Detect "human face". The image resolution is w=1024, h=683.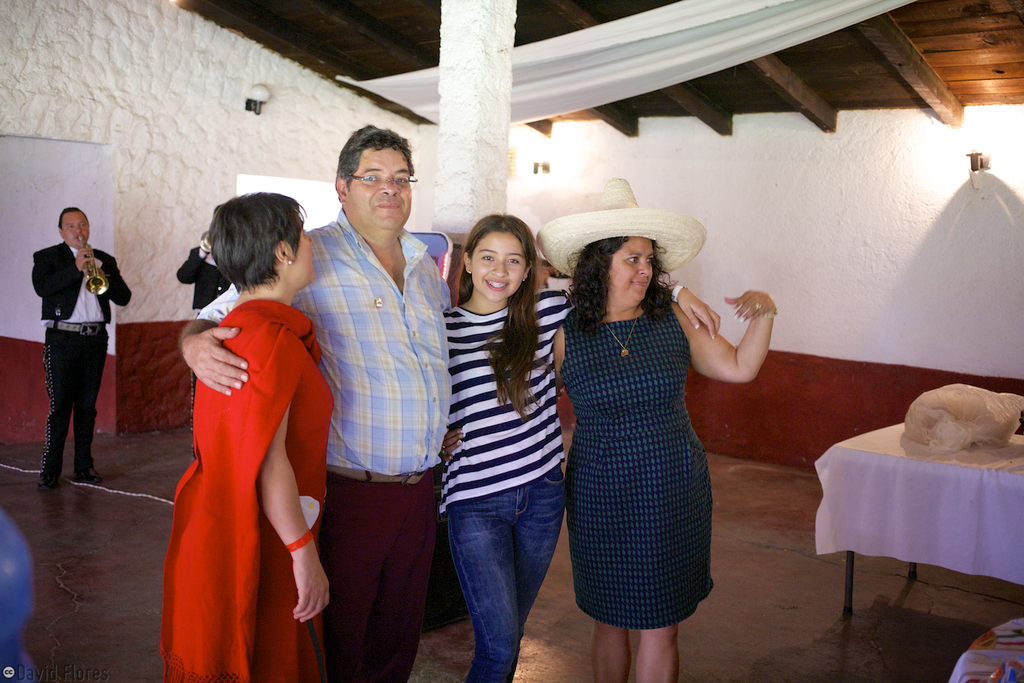
x1=470 y1=232 x2=528 y2=304.
